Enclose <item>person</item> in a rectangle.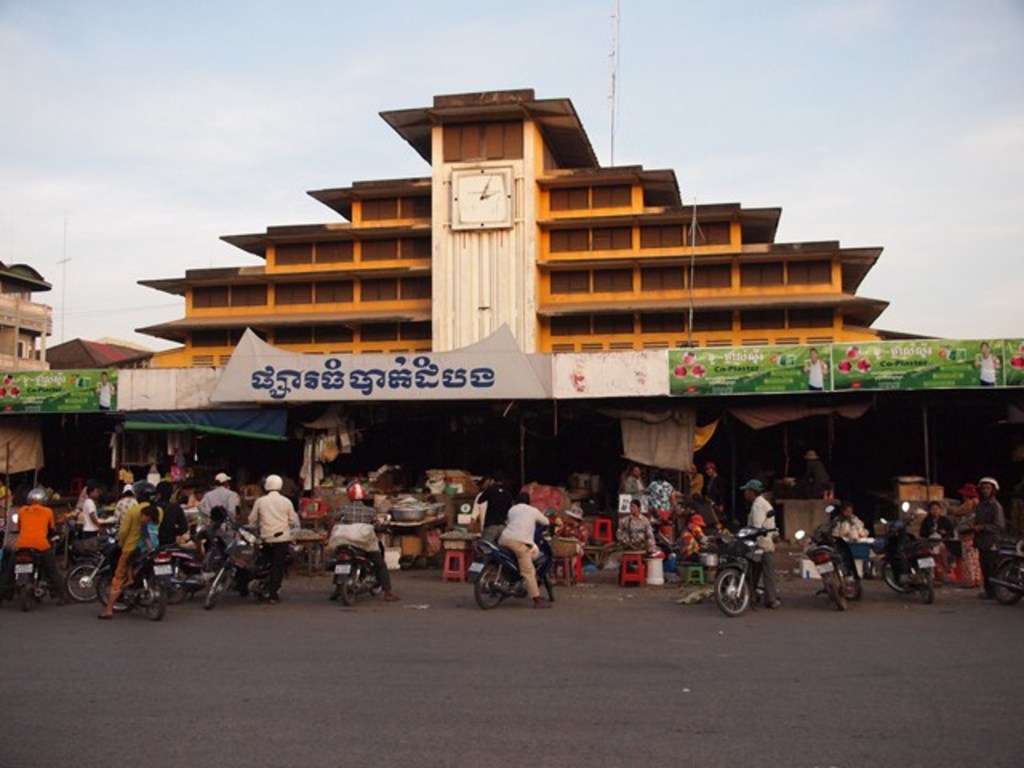
left=197, top=472, right=242, bottom=526.
